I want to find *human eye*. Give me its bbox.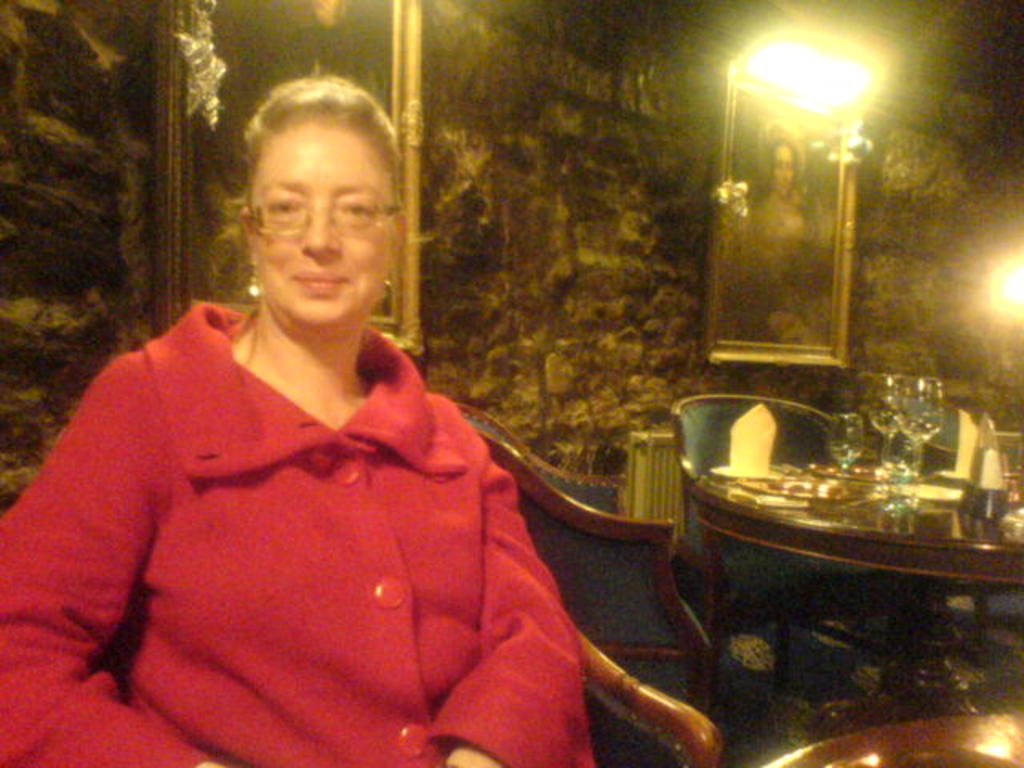
(left=341, top=202, right=374, bottom=219).
